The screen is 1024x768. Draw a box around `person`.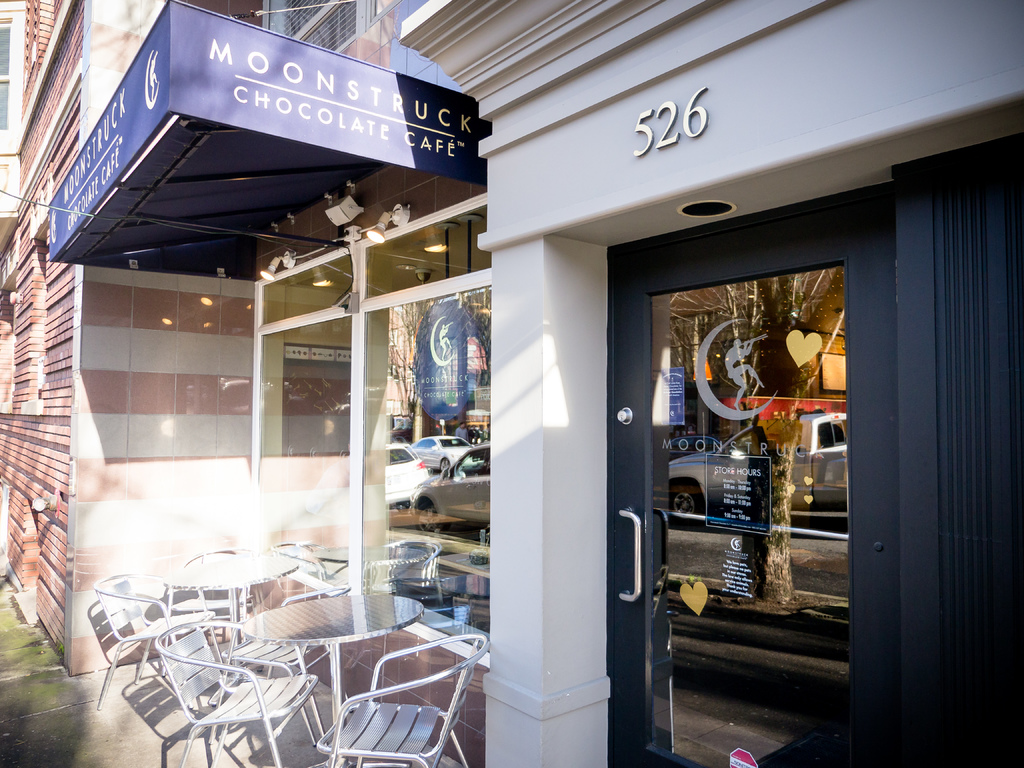
l=454, t=423, r=468, b=442.
